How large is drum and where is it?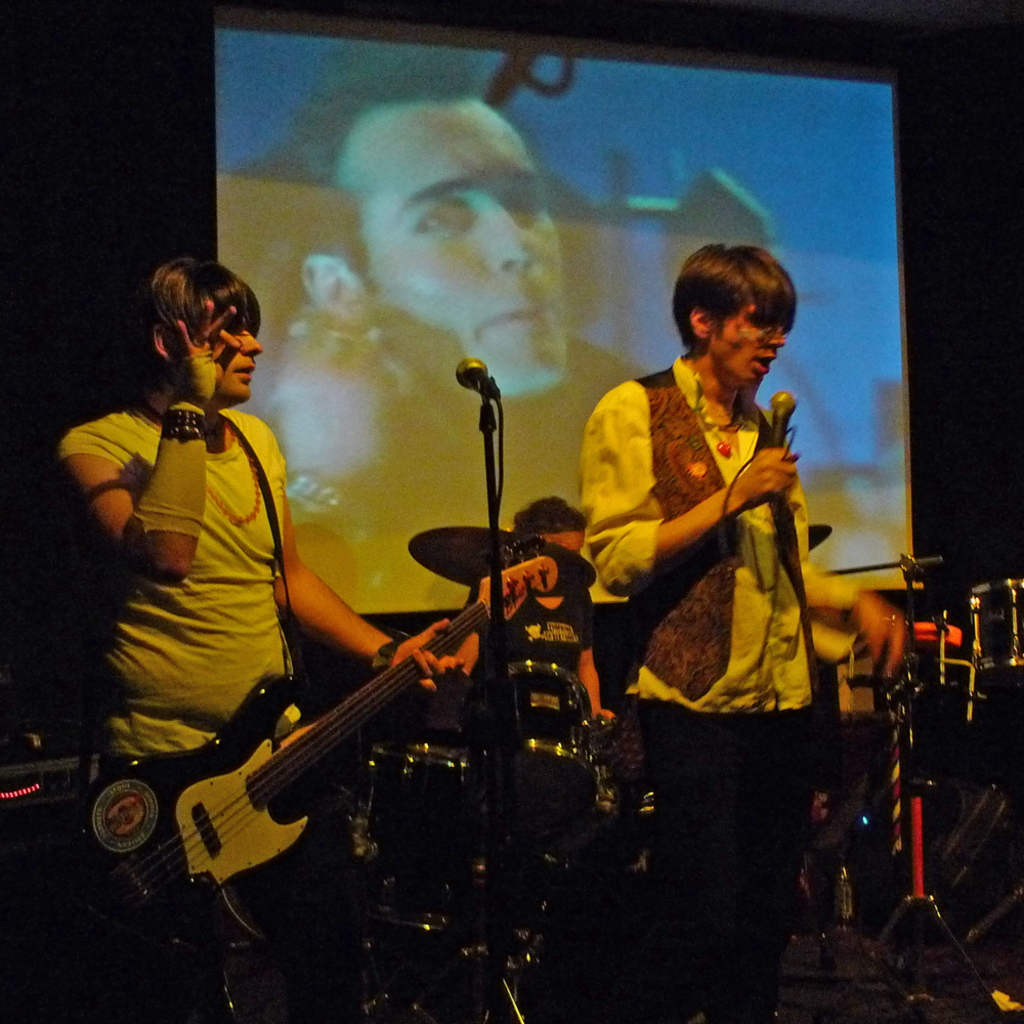
Bounding box: {"x1": 370, "y1": 743, "x2": 467, "y2": 929}.
